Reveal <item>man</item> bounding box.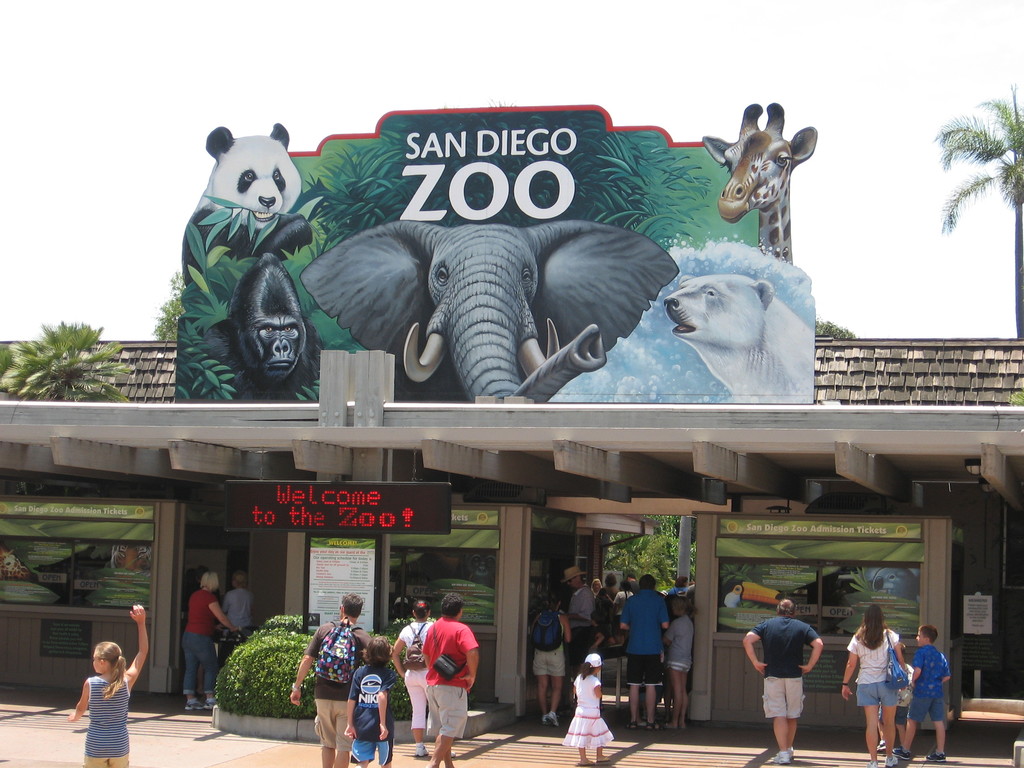
Revealed: bbox(290, 593, 371, 767).
